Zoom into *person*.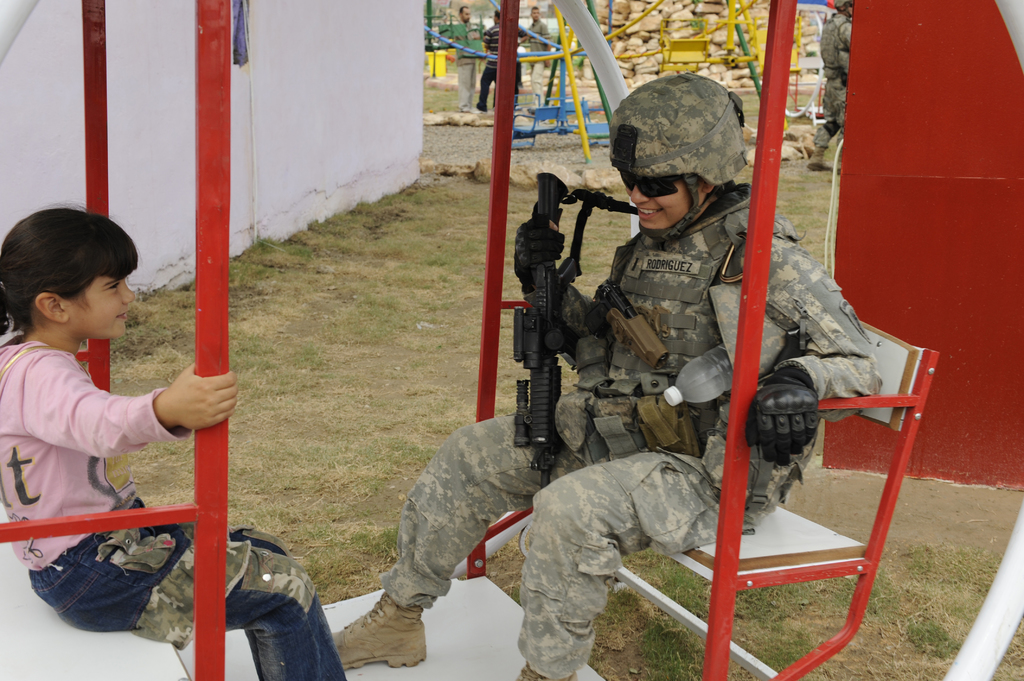
Zoom target: Rect(333, 73, 884, 680).
